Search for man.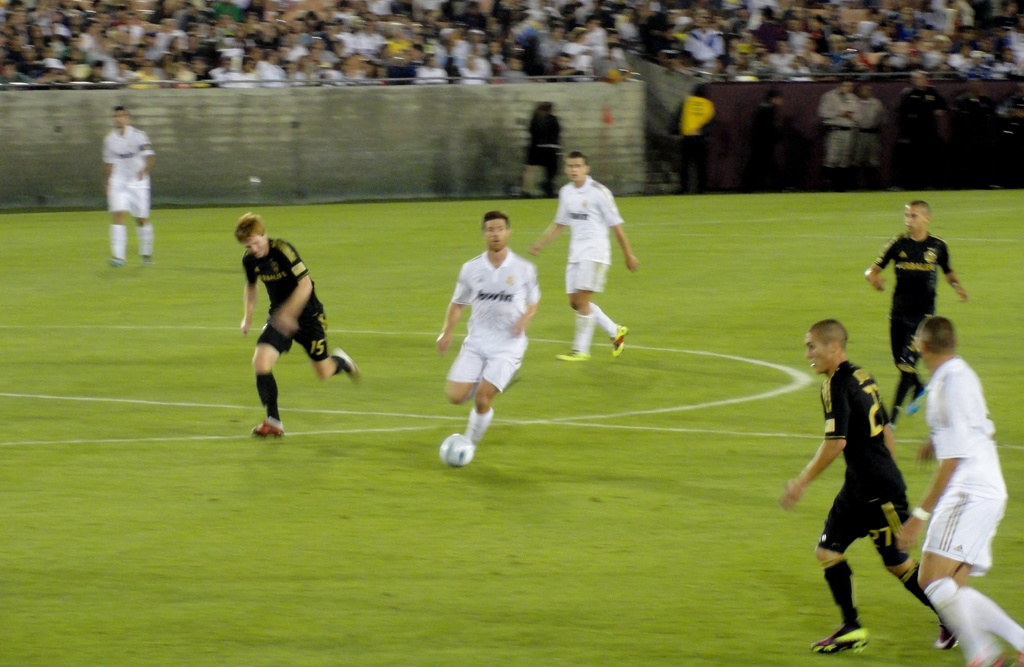
Found at [x1=426, y1=203, x2=544, y2=459].
